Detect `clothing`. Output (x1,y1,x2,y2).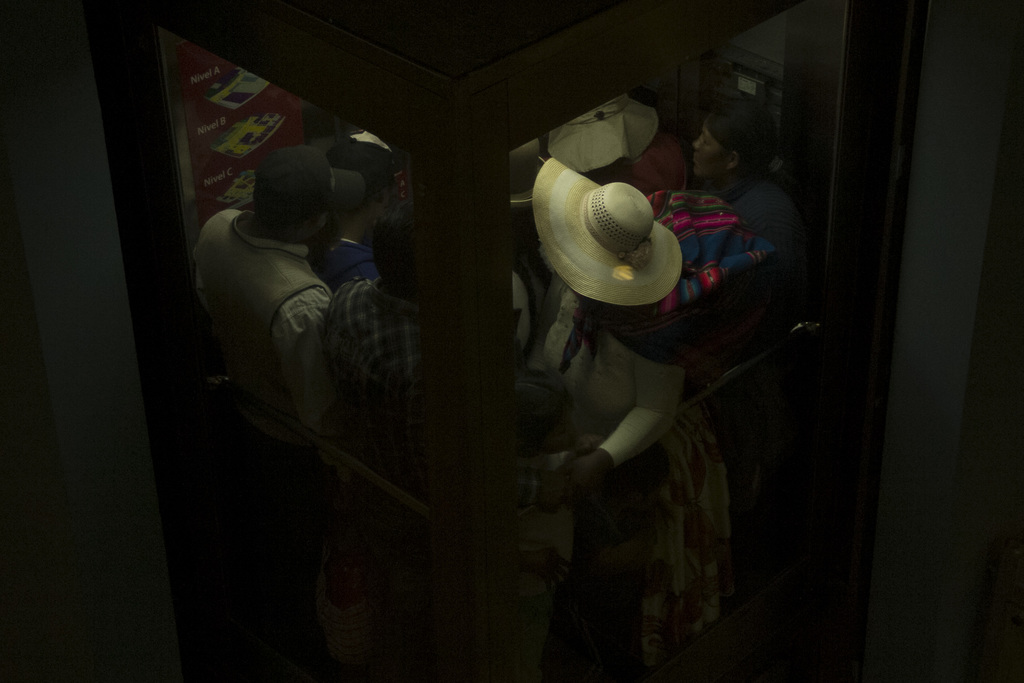
(522,267,676,620).
